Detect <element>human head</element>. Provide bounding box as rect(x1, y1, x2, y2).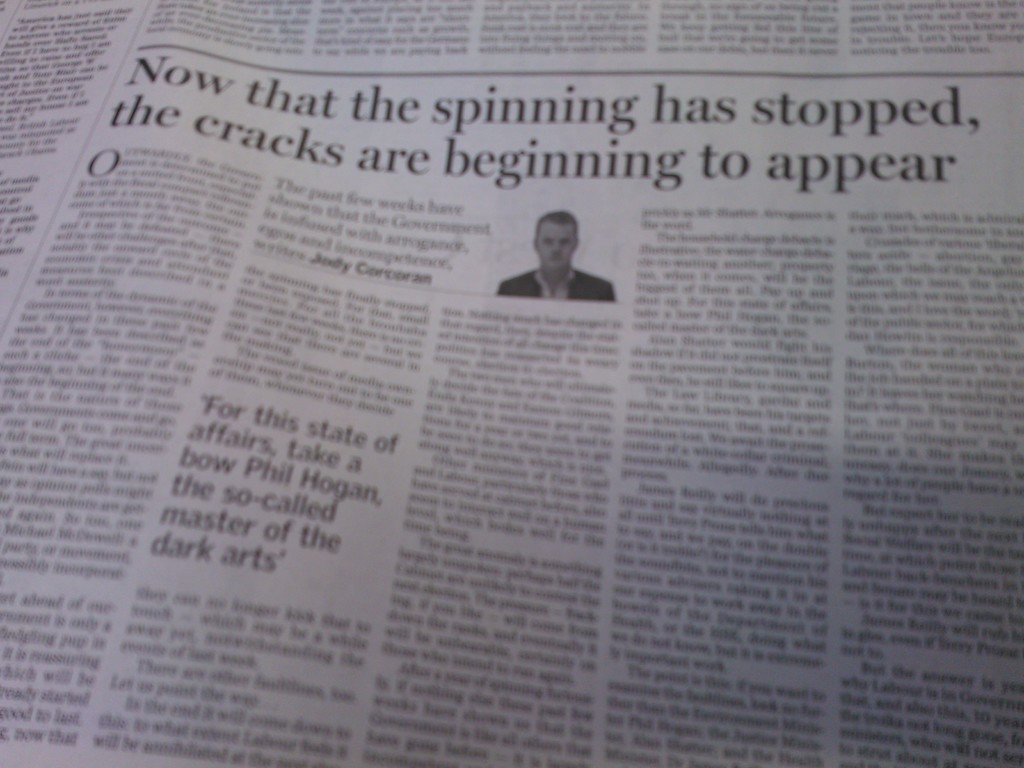
rect(513, 204, 593, 286).
